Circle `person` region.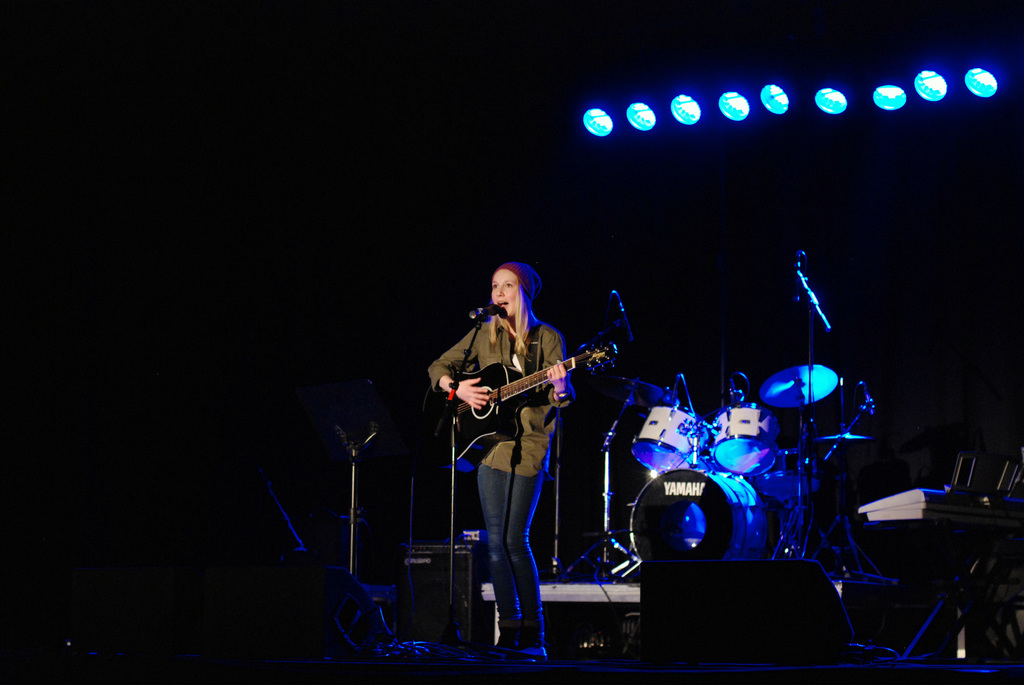
Region: bbox=[422, 262, 580, 661].
